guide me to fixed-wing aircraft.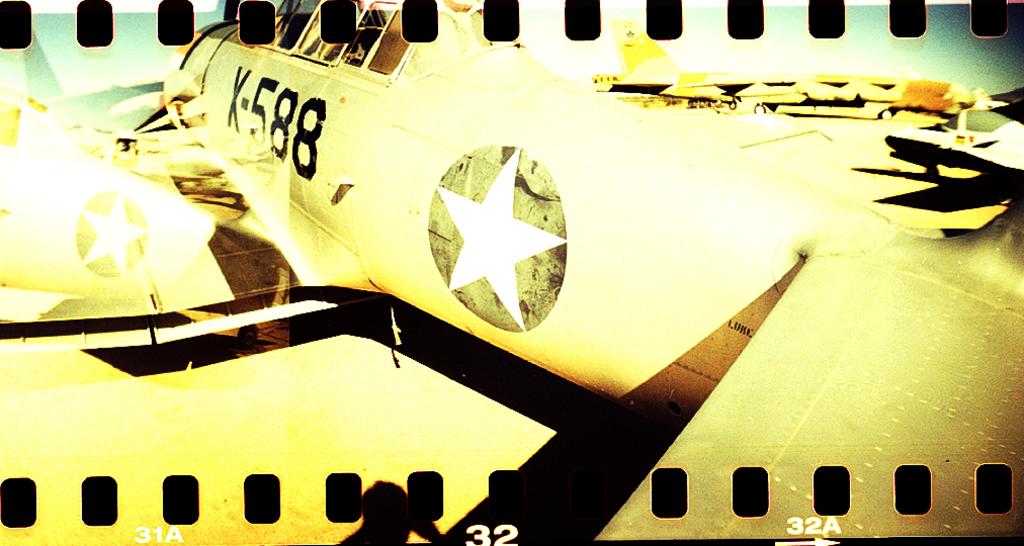
Guidance: 0 0 1023 545.
